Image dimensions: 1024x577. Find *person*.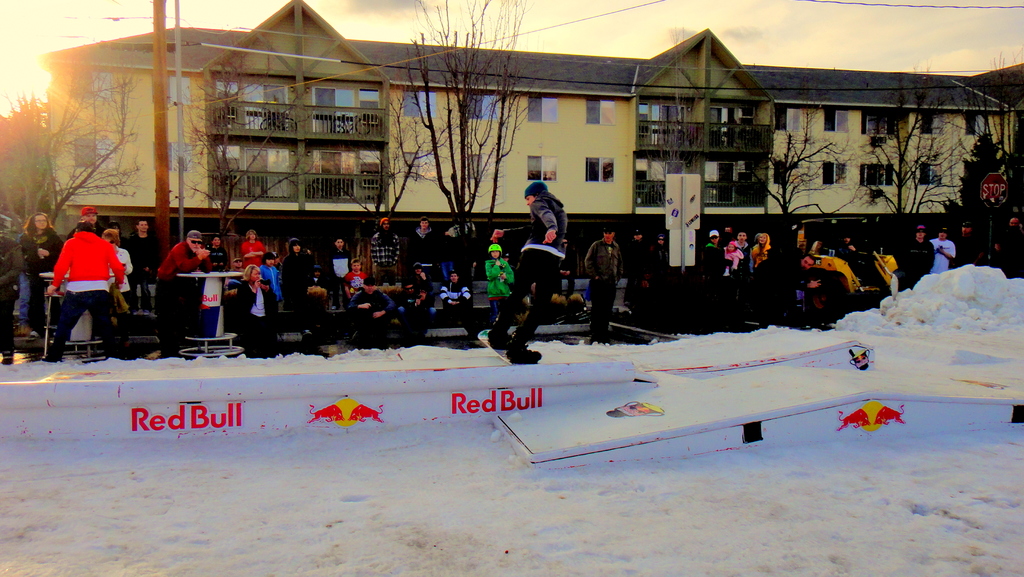
[488,241,513,300].
